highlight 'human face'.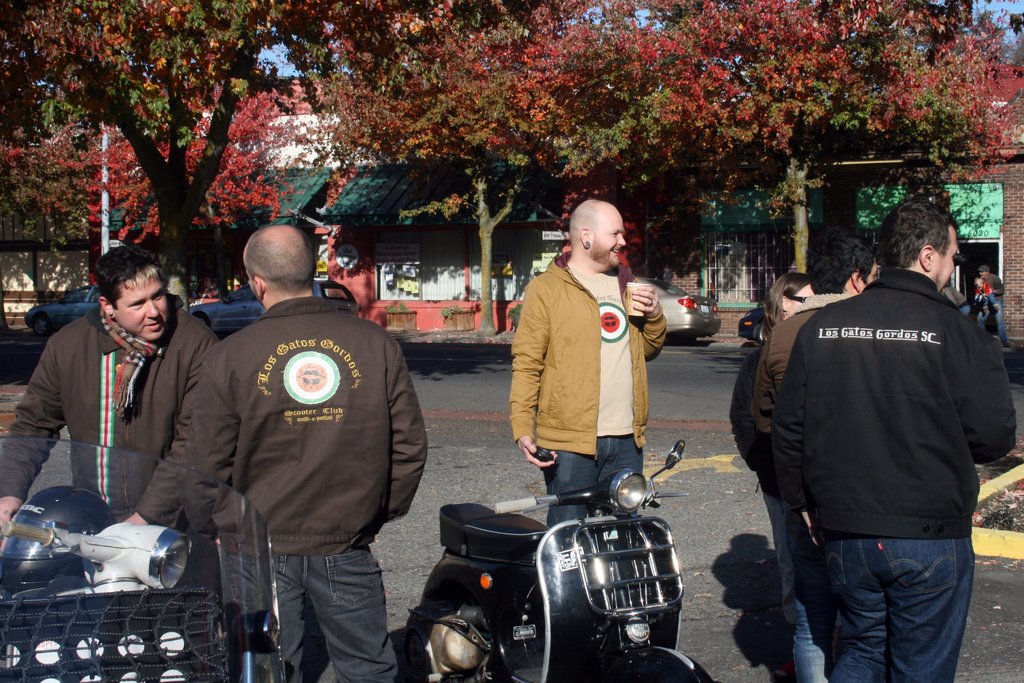
Highlighted region: [left=591, top=206, right=625, bottom=270].
